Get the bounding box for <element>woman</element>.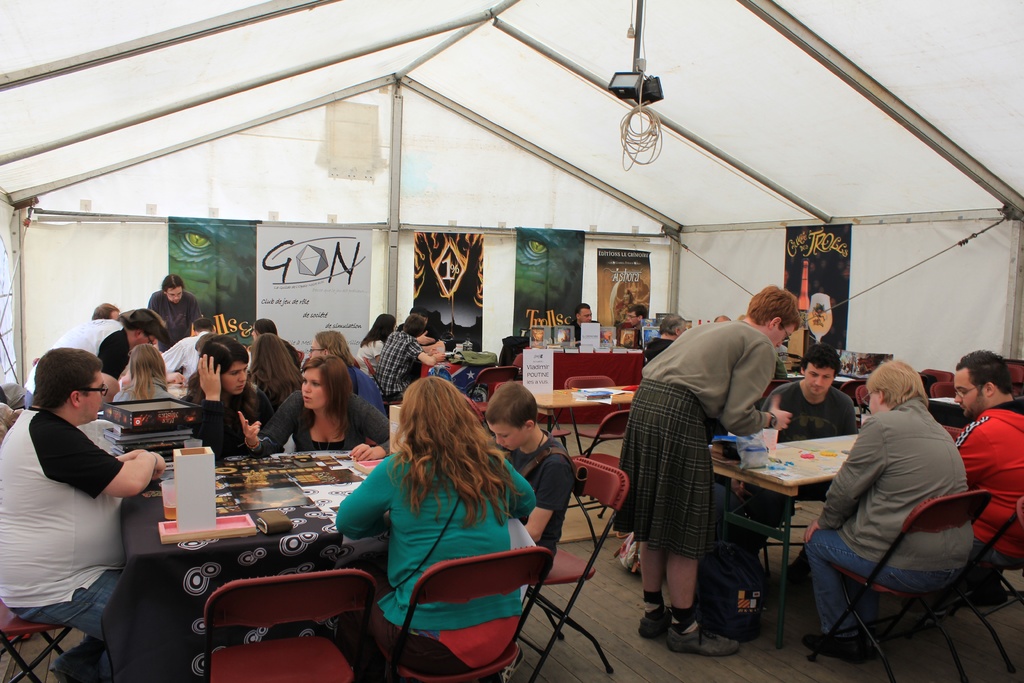
<box>180,336,276,459</box>.
